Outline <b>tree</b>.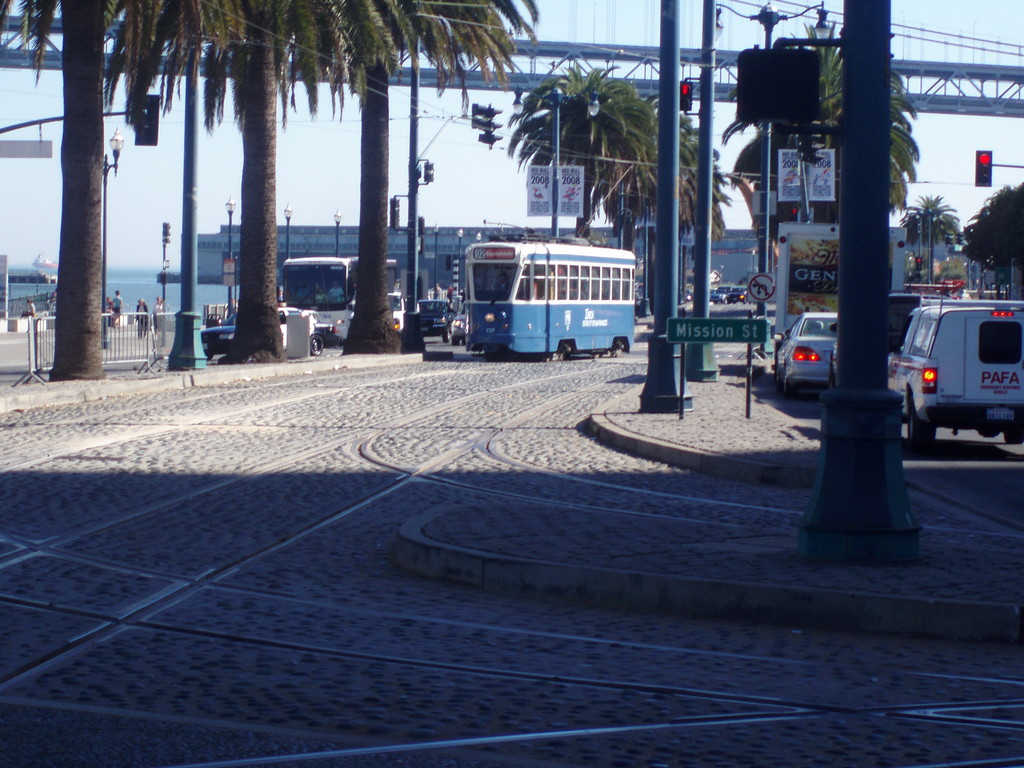
Outline: box(902, 192, 964, 269).
